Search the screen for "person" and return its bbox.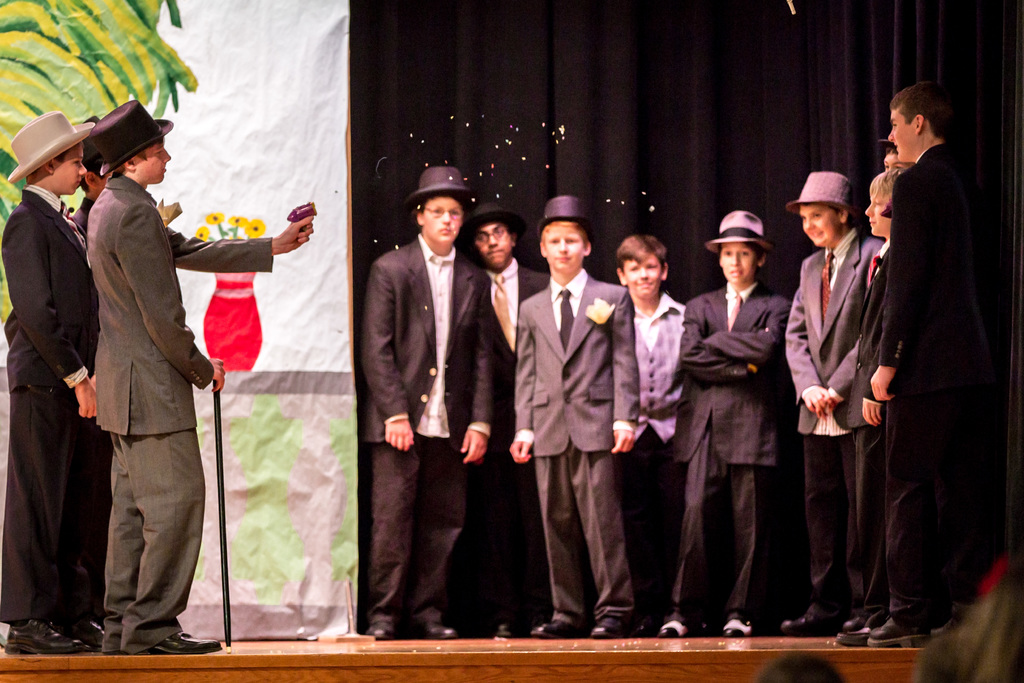
Found: (x1=858, y1=167, x2=917, y2=638).
